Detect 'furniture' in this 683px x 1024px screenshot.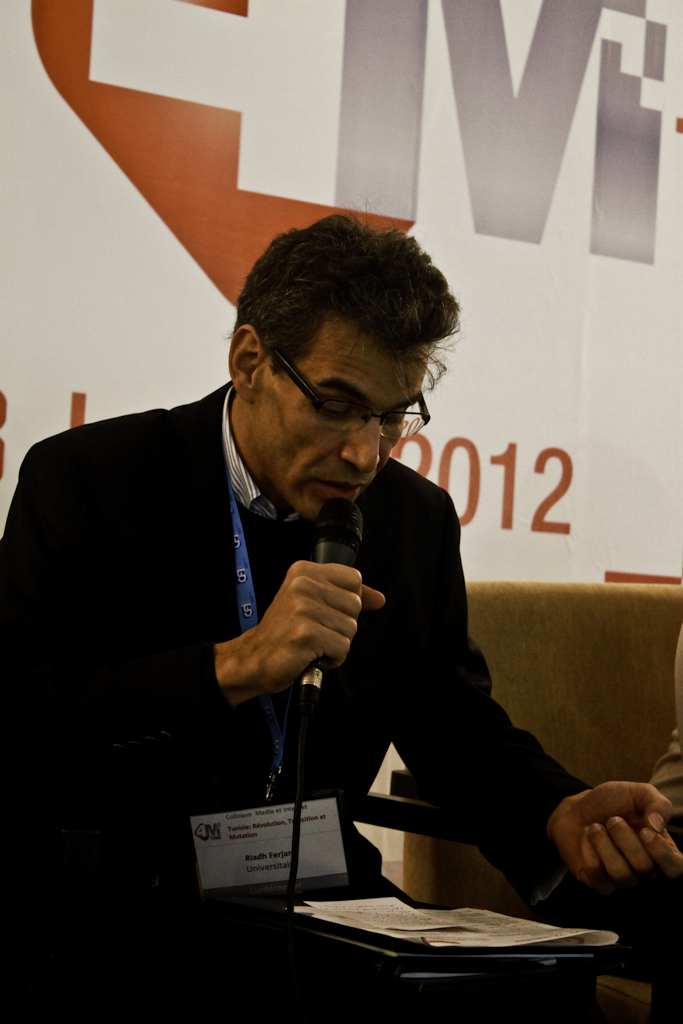
Detection: l=396, t=585, r=682, b=1023.
